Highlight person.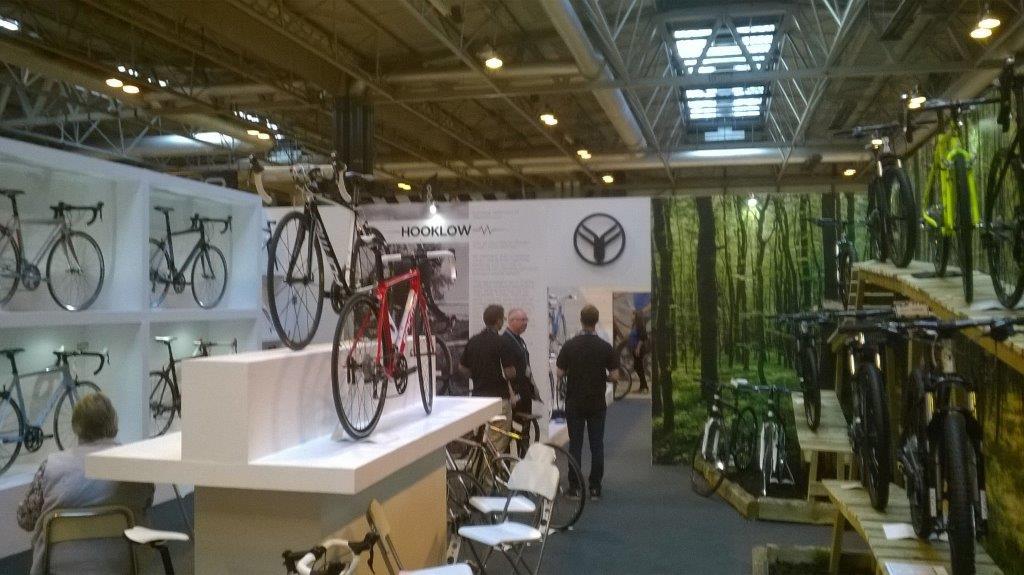
Highlighted region: [x1=495, y1=293, x2=535, y2=447].
